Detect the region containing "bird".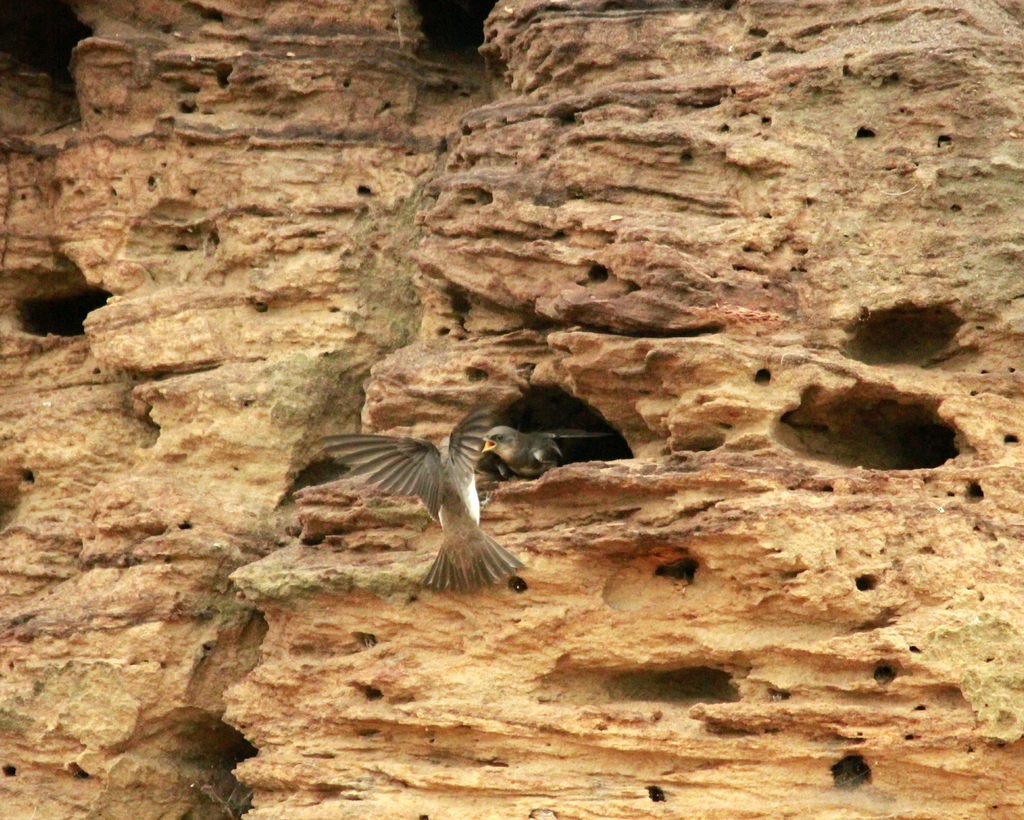
Rect(477, 420, 620, 480).
